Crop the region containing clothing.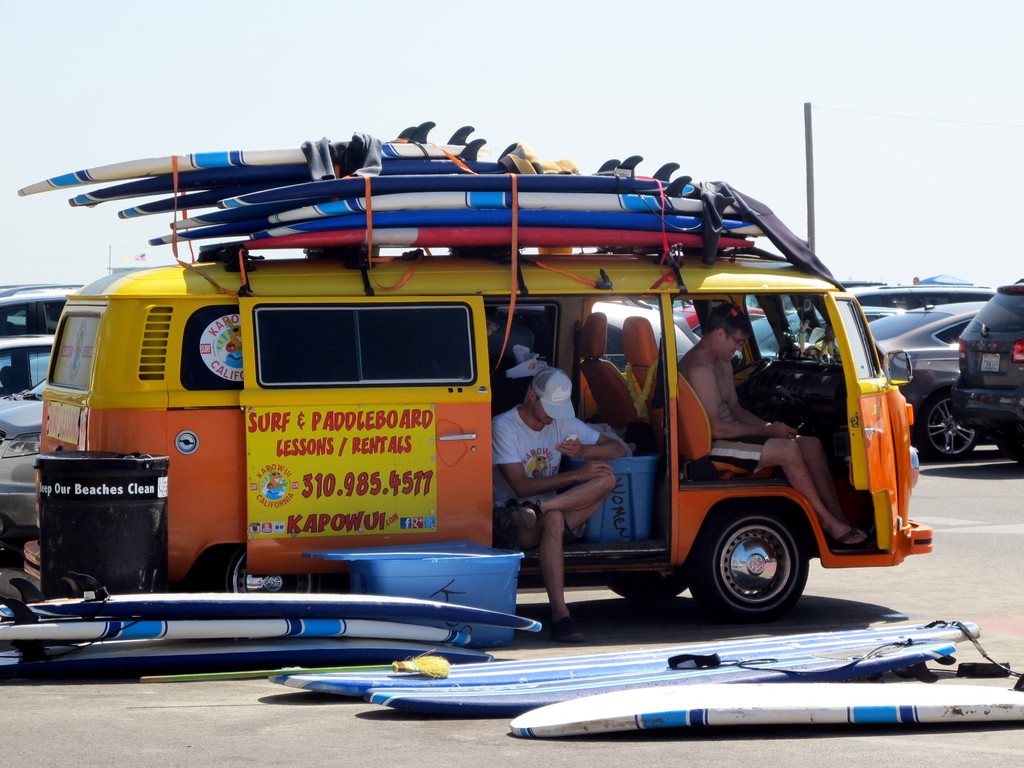
Crop region: x1=490 y1=405 x2=602 y2=532.
